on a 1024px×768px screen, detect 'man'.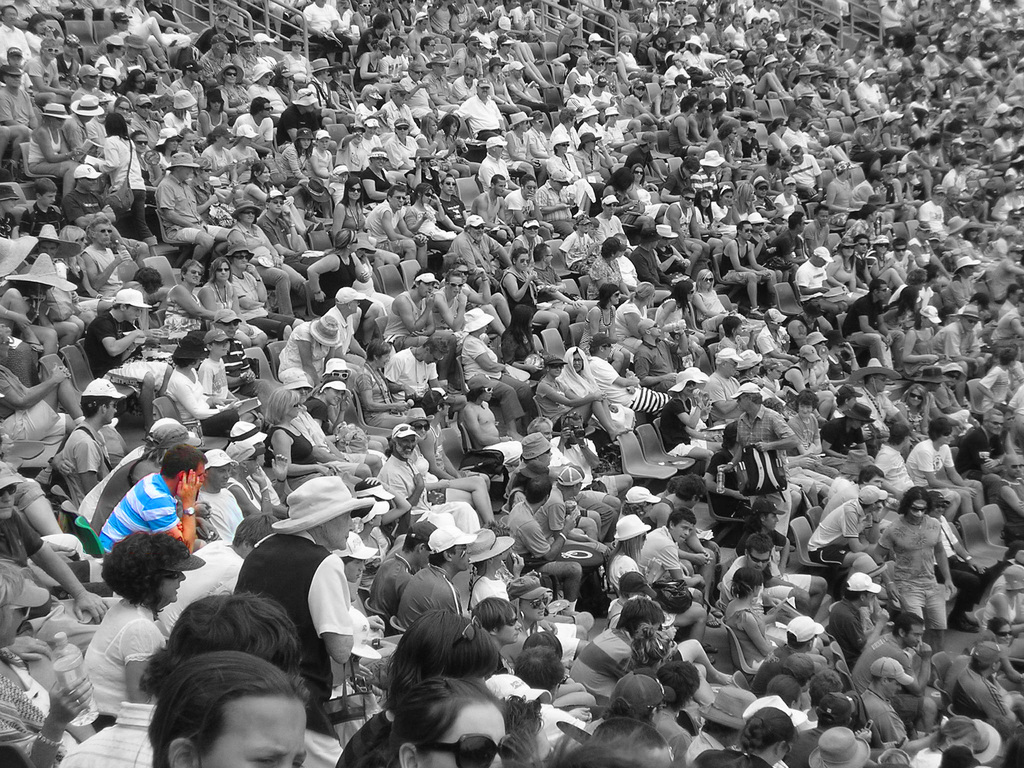
{"x1": 591, "y1": 196, "x2": 628, "y2": 243}.
